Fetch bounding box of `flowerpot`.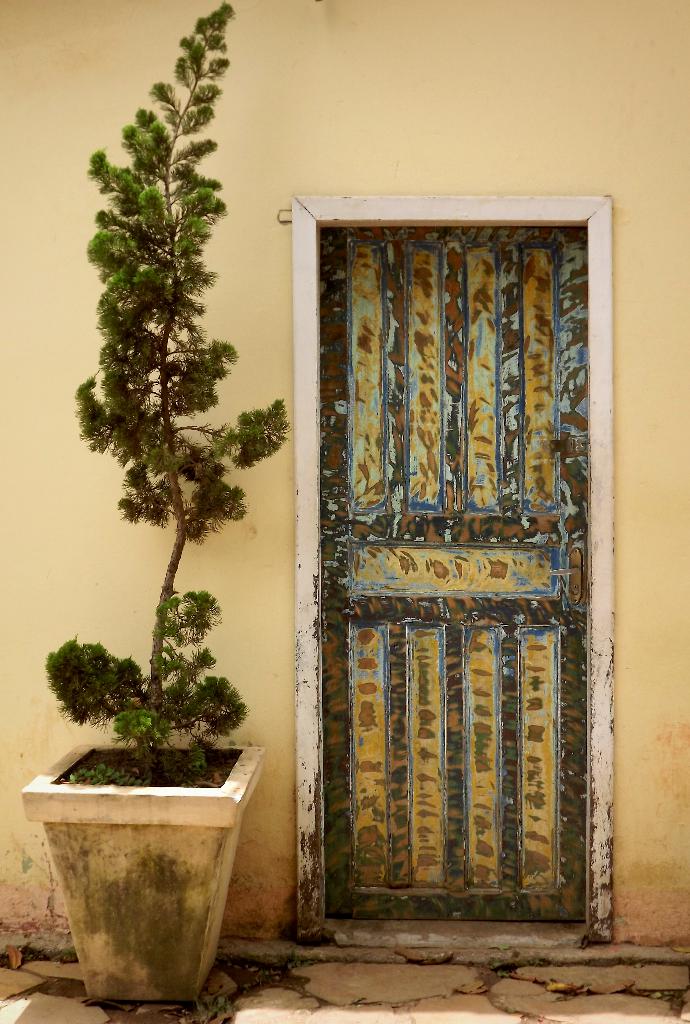
Bbox: select_region(12, 721, 264, 1003).
